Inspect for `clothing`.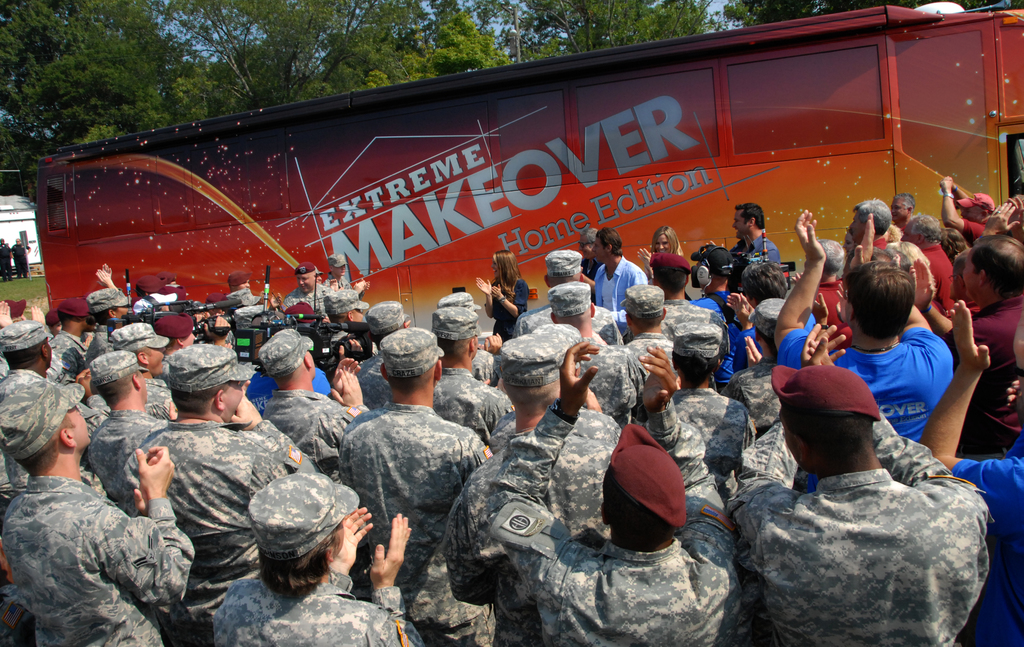
Inspection: x1=706, y1=291, x2=763, y2=395.
